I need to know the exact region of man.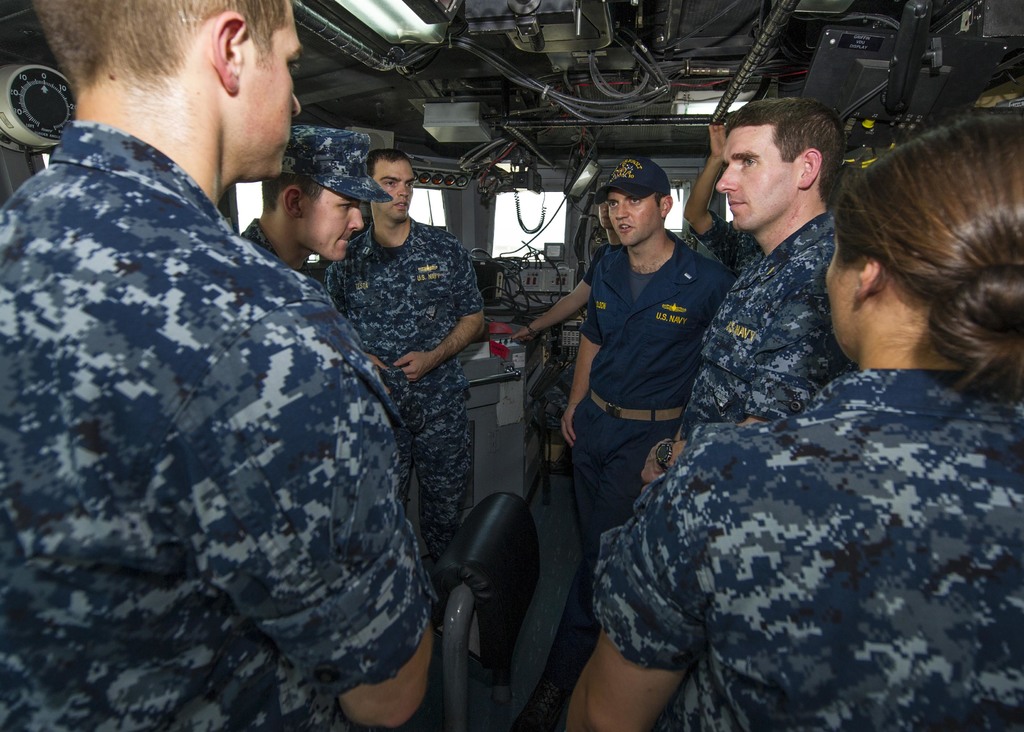
Region: 643 95 845 458.
